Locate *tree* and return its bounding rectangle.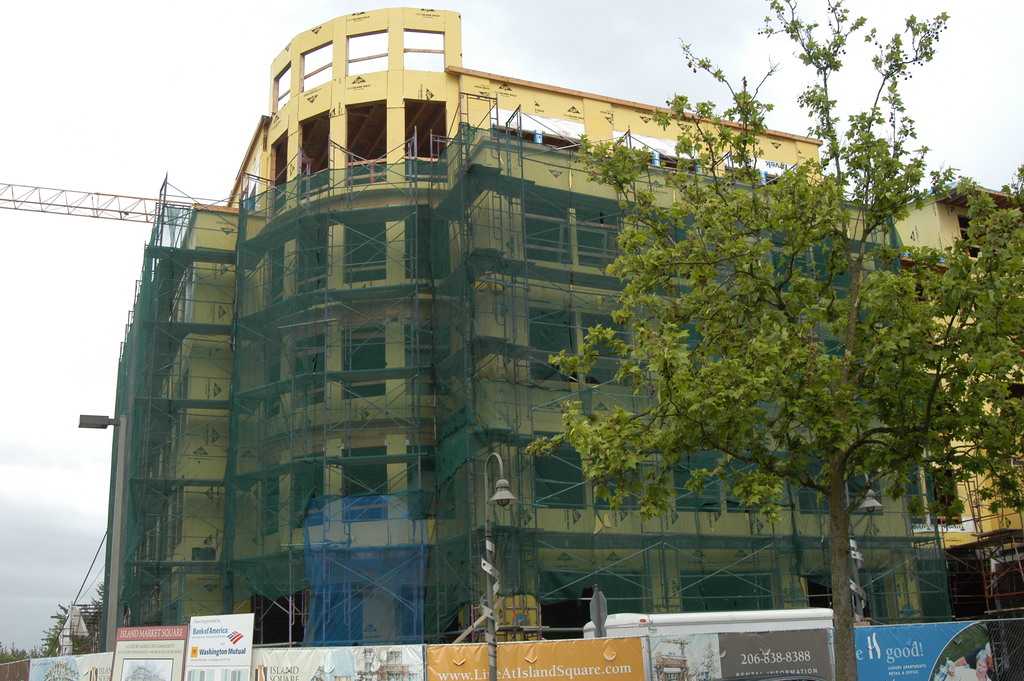
box(3, 578, 101, 658).
